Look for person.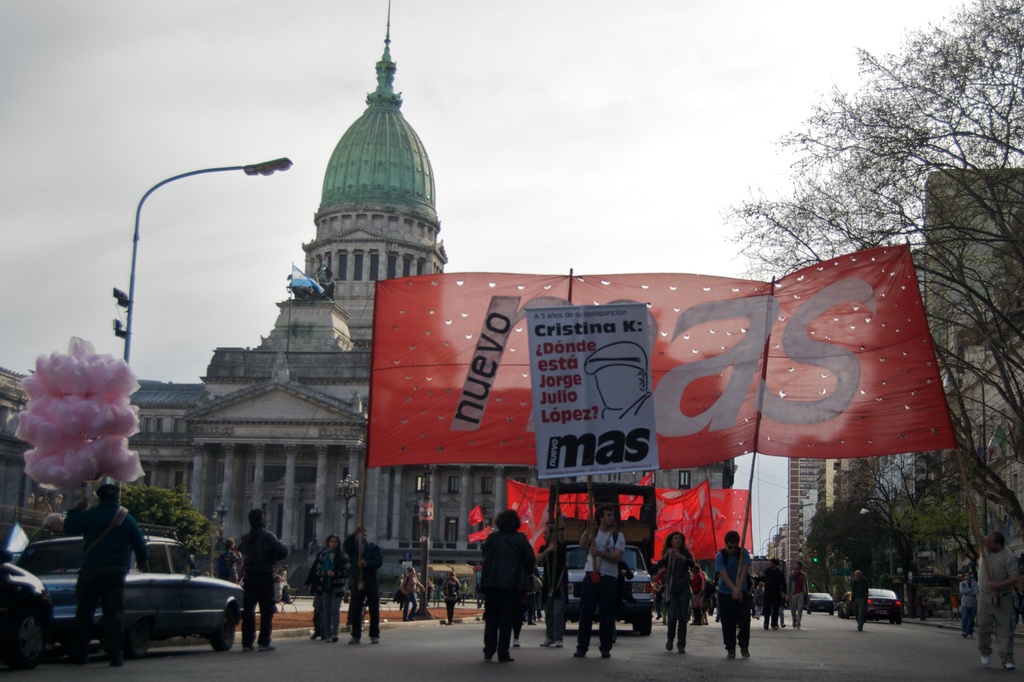
Found: (788, 565, 813, 638).
